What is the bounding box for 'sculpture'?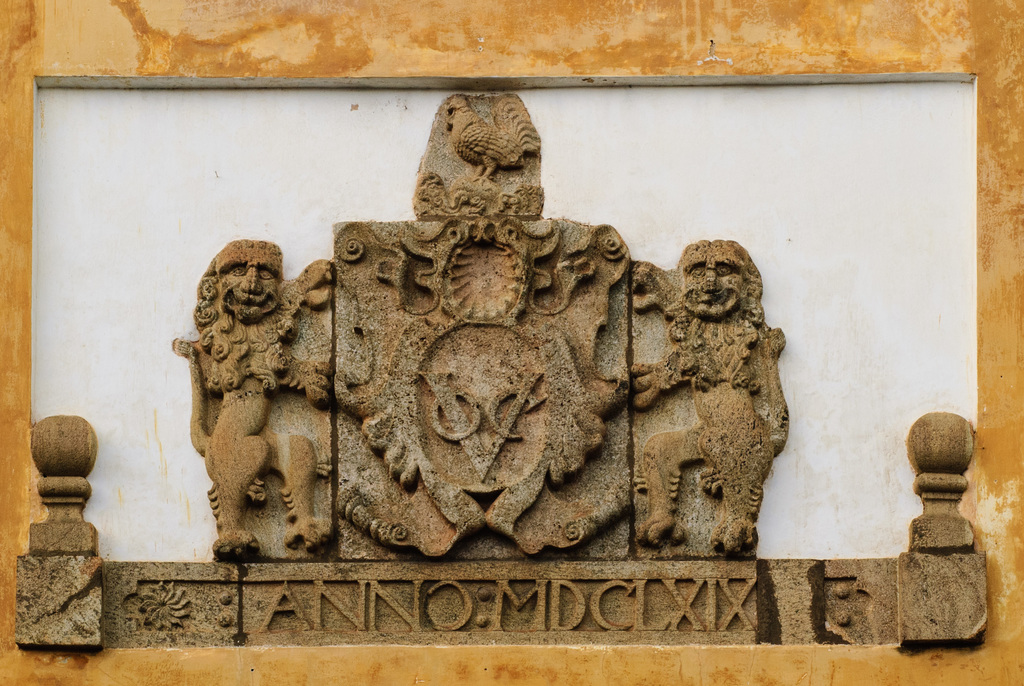
{"x1": 136, "y1": 119, "x2": 835, "y2": 622}.
